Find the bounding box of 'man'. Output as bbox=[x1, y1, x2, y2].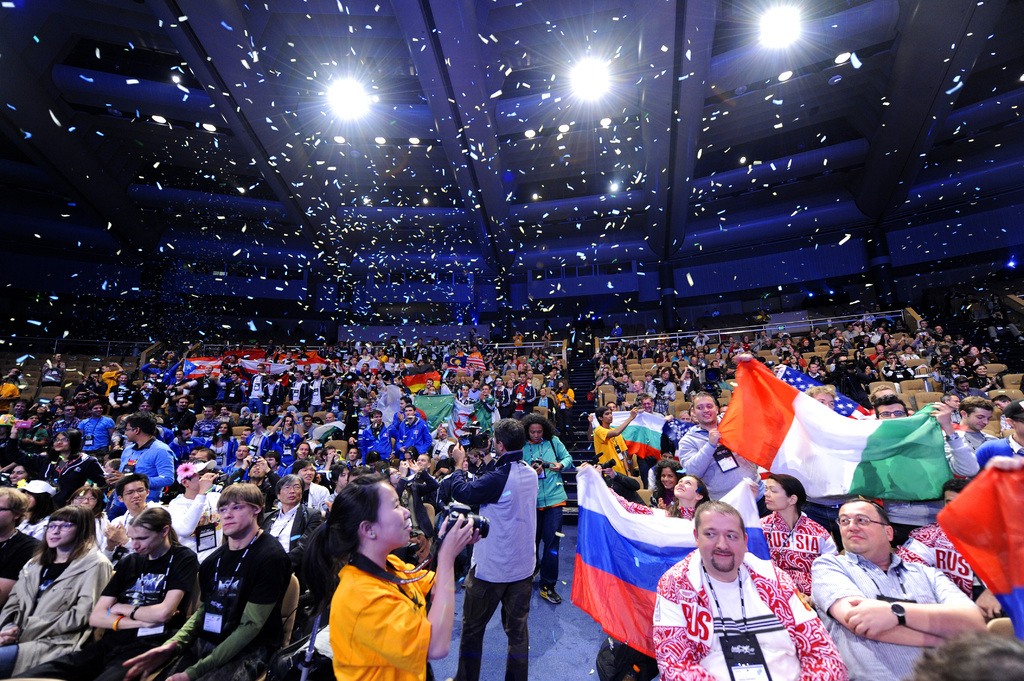
bbox=[262, 473, 320, 558].
